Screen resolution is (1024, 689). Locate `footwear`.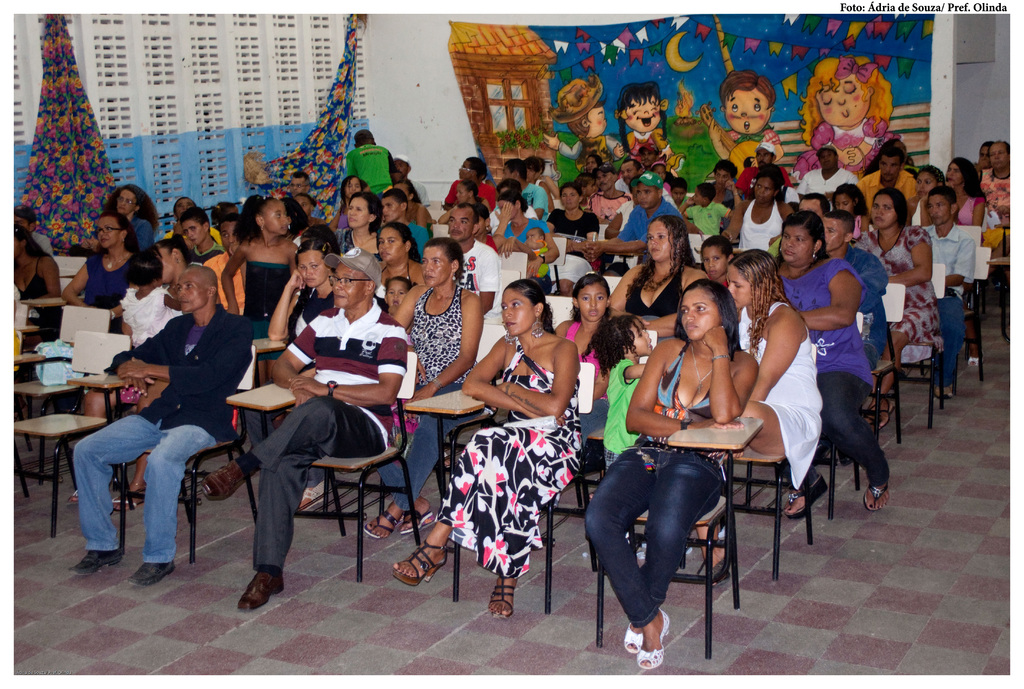
[68,489,79,507].
